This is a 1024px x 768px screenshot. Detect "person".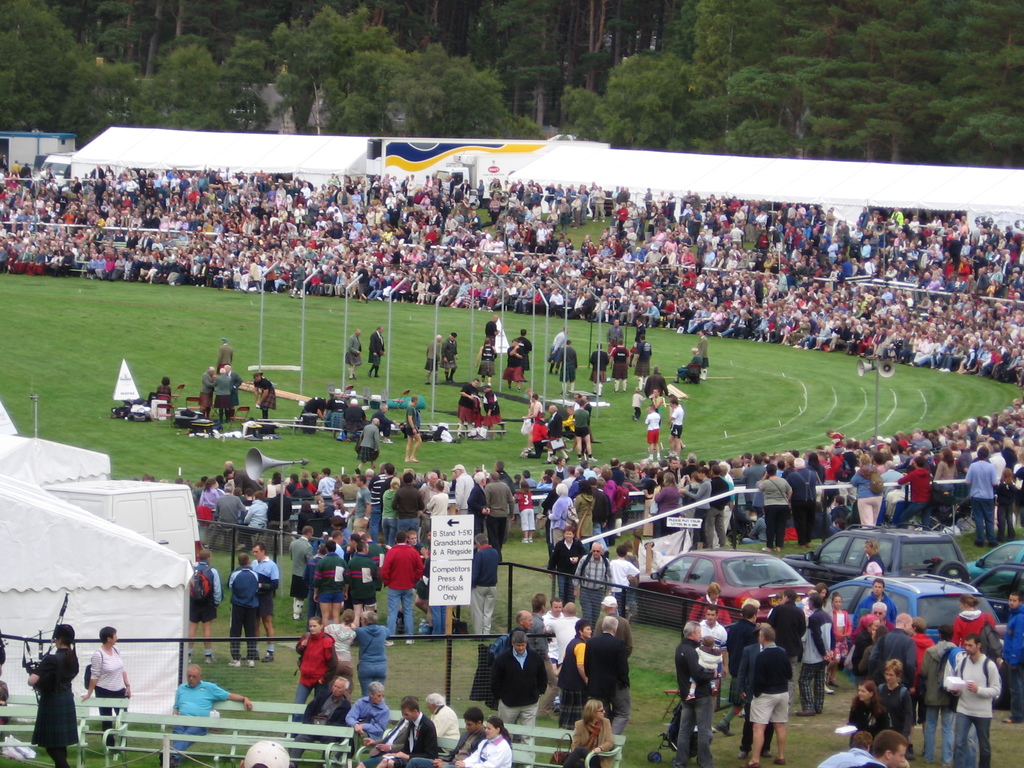
box(849, 678, 893, 738).
